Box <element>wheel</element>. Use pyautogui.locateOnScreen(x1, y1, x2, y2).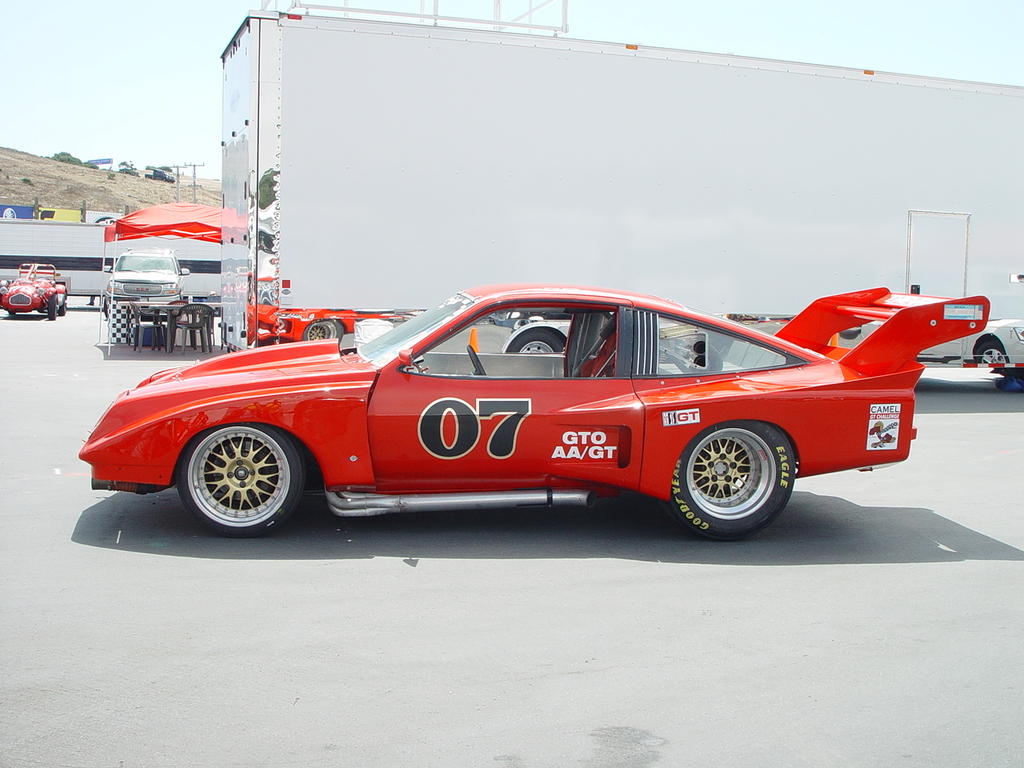
pyautogui.locateOnScreen(178, 418, 309, 535).
